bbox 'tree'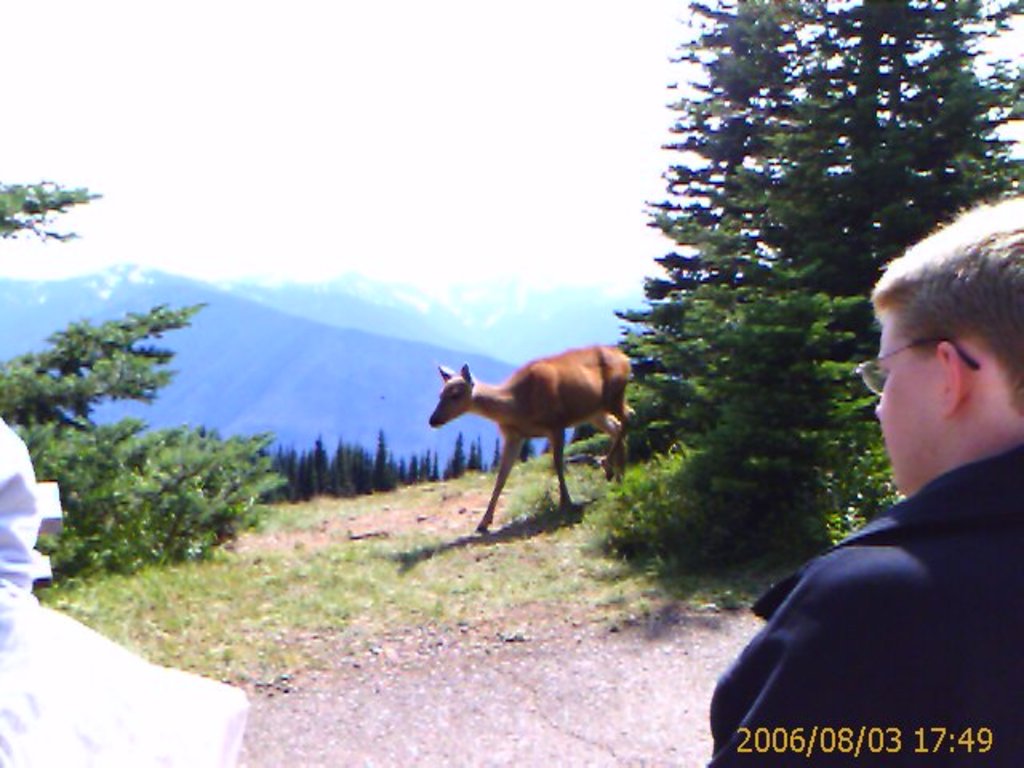
(x1=0, y1=181, x2=115, y2=251)
